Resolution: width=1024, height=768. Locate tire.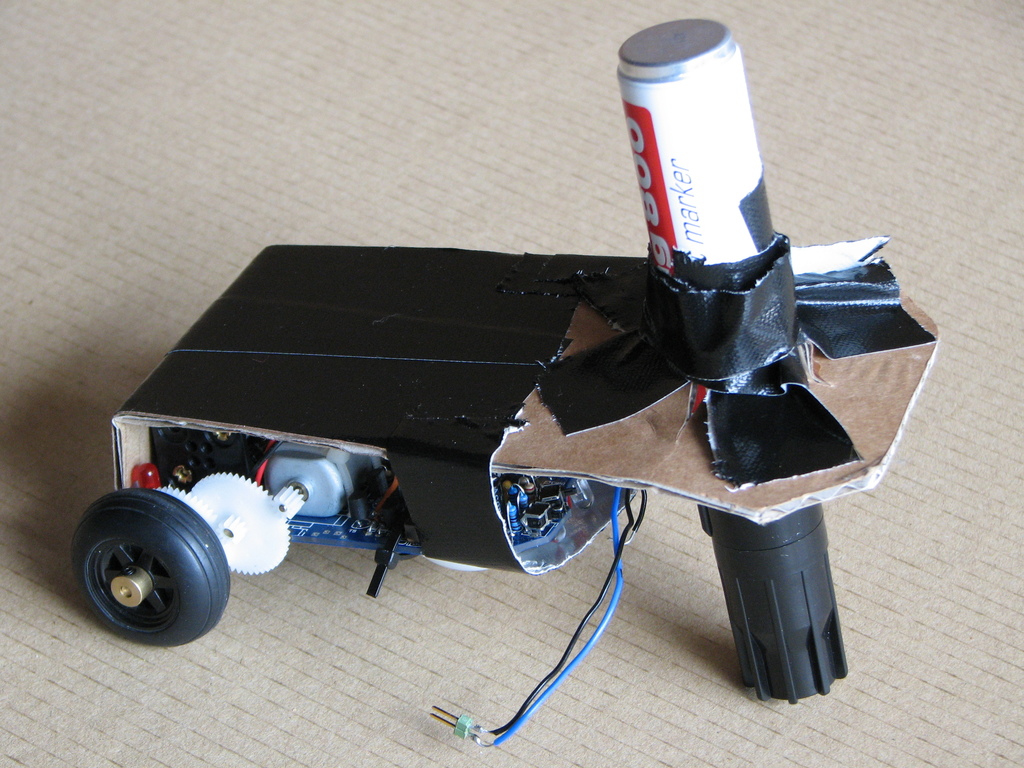
rect(69, 487, 229, 650).
